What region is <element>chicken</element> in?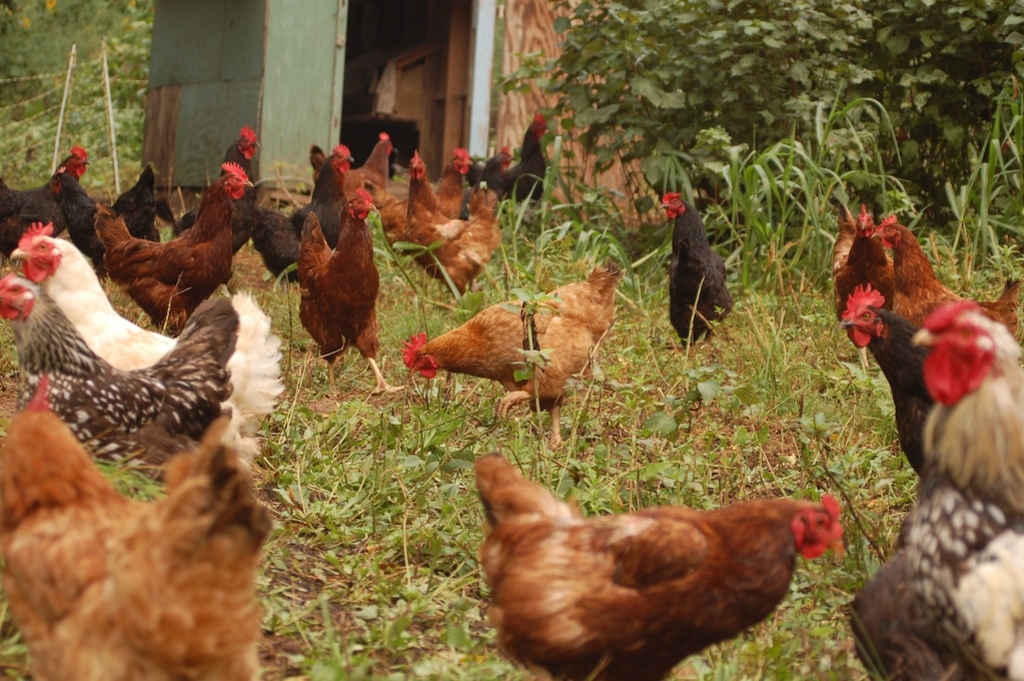
(x1=0, y1=144, x2=88, y2=249).
